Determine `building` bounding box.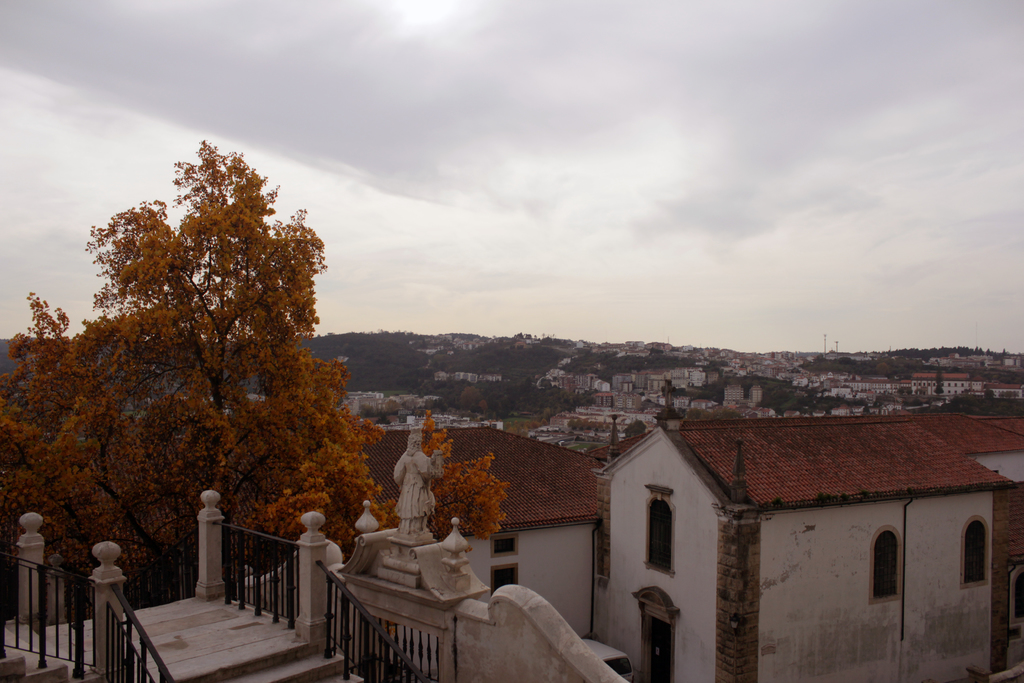
Determined: bbox=[330, 418, 604, 620].
